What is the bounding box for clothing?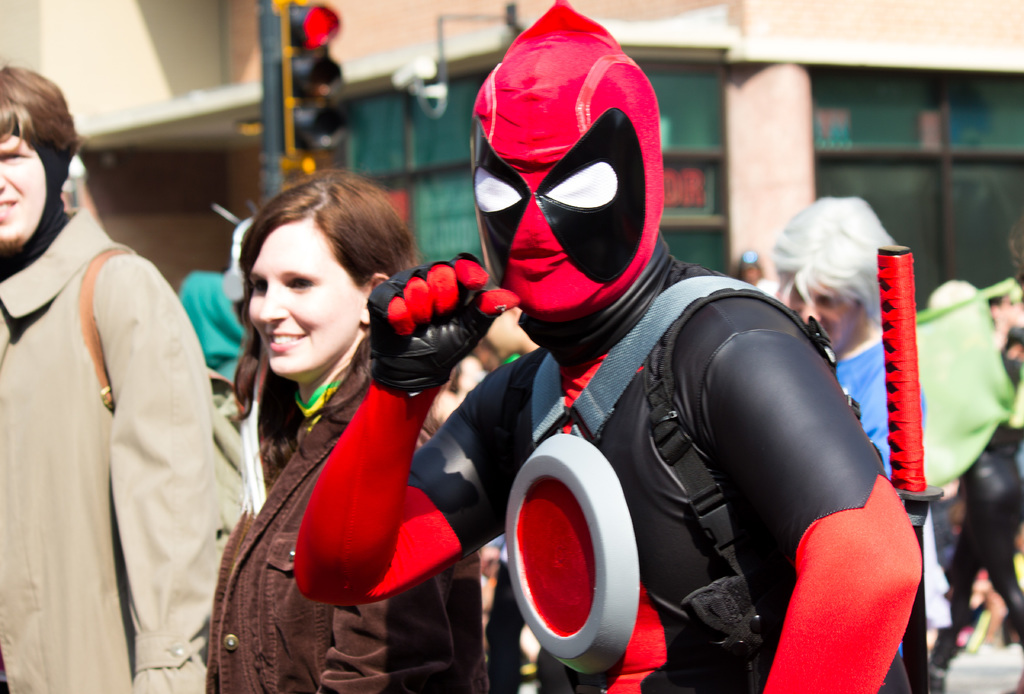
left=9, top=155, right=252, bottom=686.
